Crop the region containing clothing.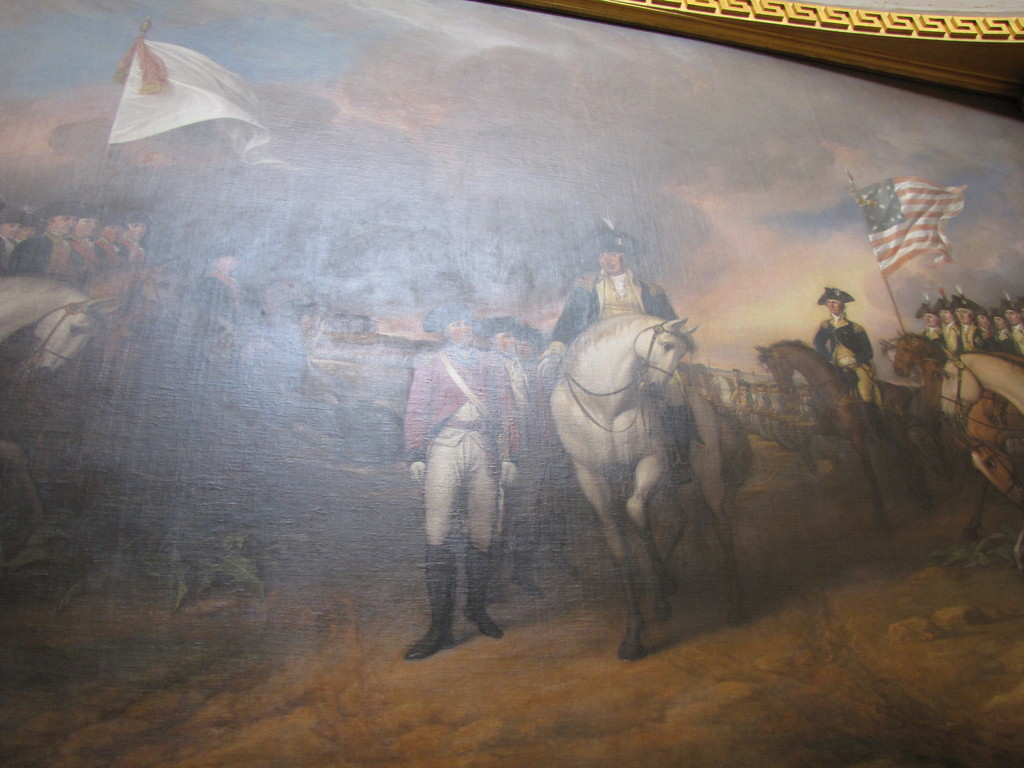
Crop region: pyautogui.locateOnScreen(552, 278, 690, 339).
